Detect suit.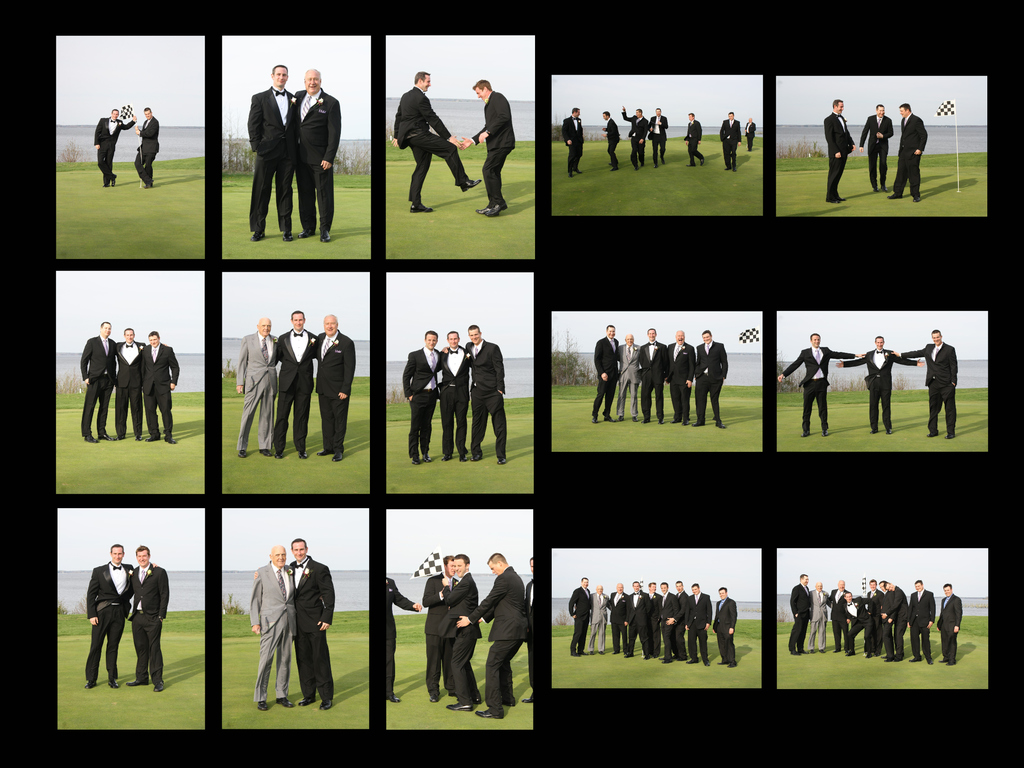
Detected at l=87, t=561, r=134, b=679.
